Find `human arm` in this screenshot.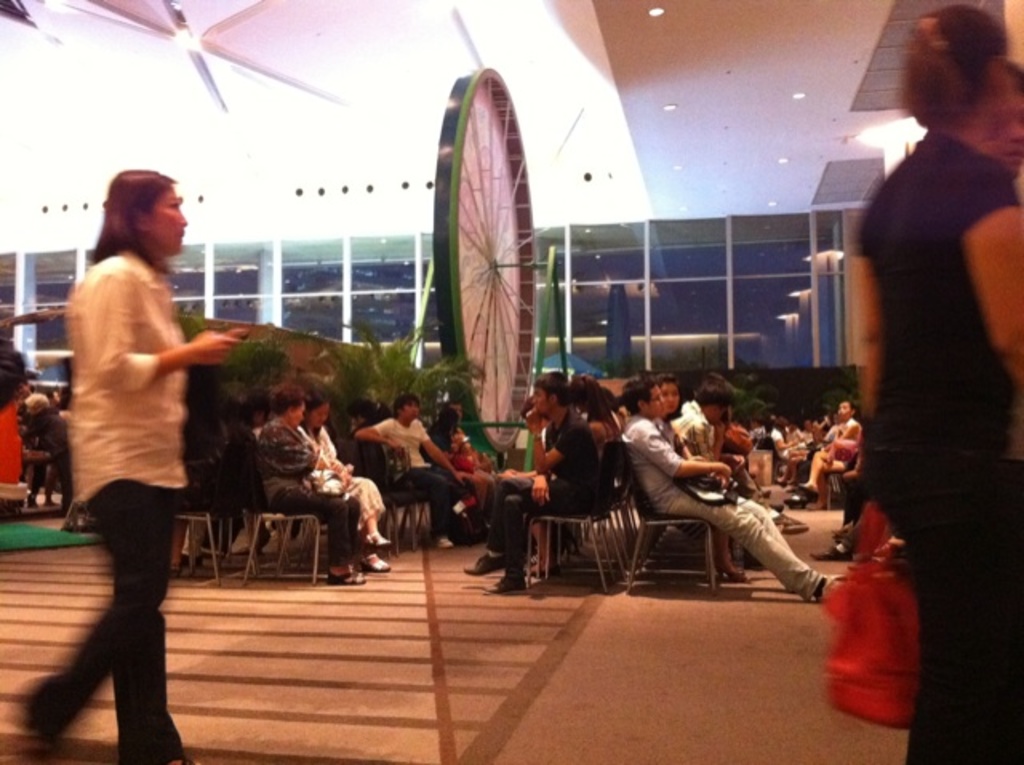
The bounding box for `human arm` is select_region(262, 429, 310, 479).
